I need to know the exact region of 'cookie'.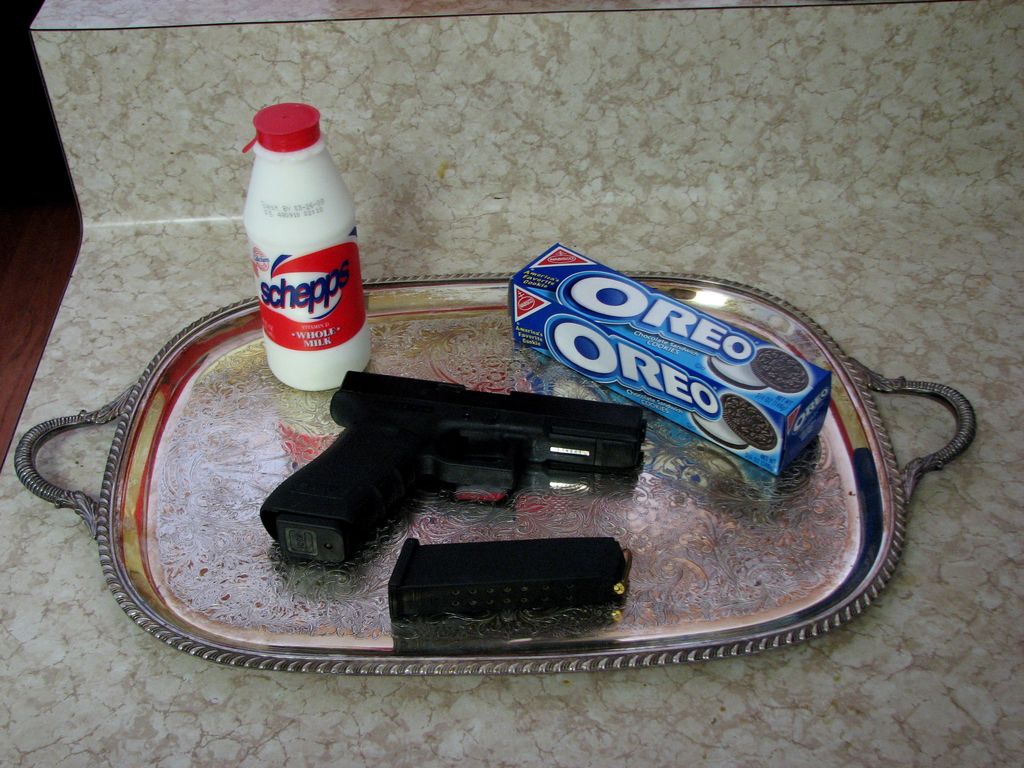
Region: 706 344 813 389.
